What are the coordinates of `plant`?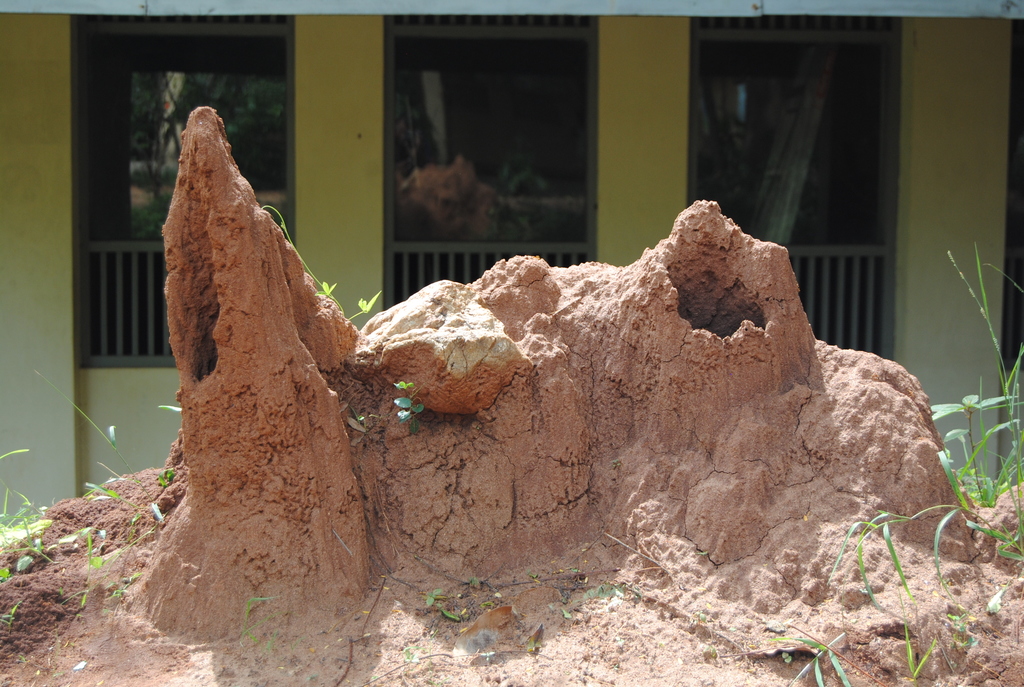
select_region(424, 587, 445, 608).
